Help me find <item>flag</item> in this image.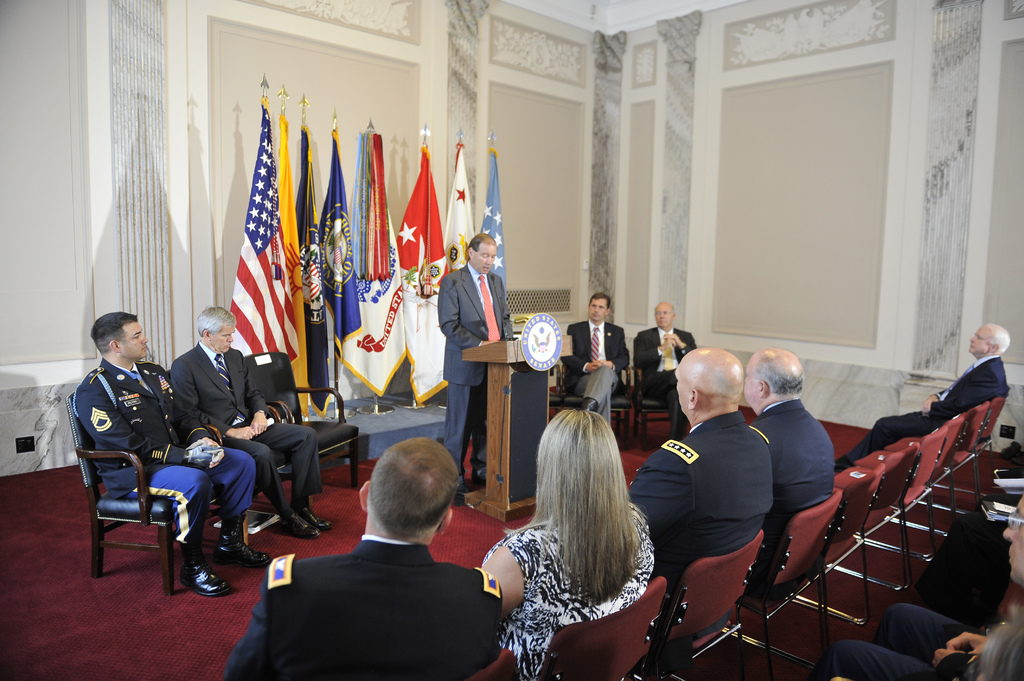
Found it: pyautogui.locateOnScreen(310, 138, 364, 371).
